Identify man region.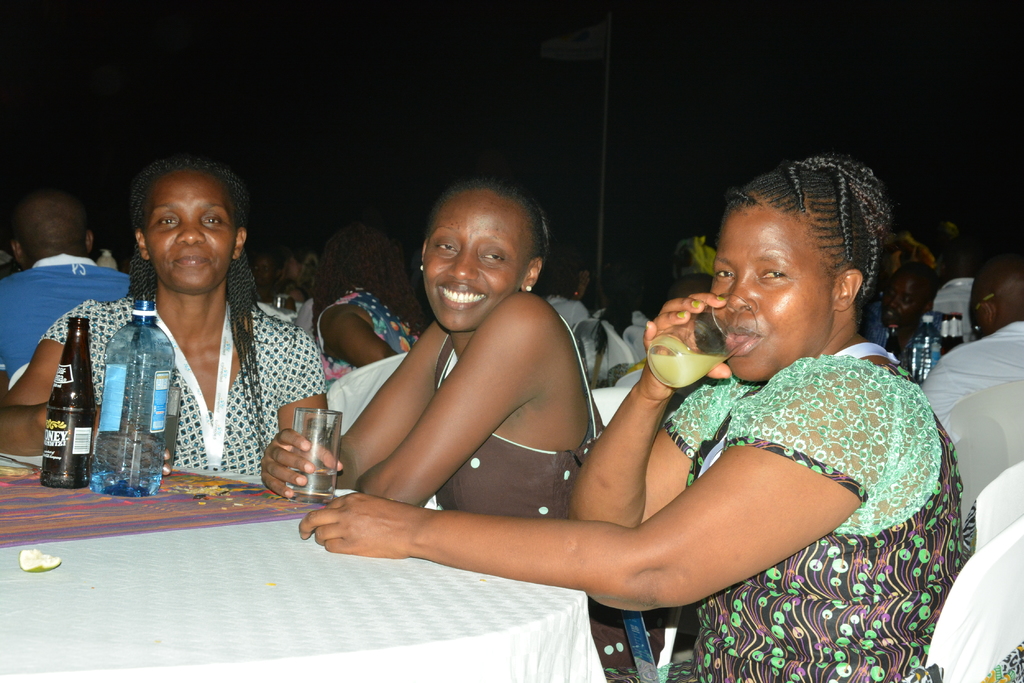
Region: (left=0, top=187, right=125, bottom=387).
